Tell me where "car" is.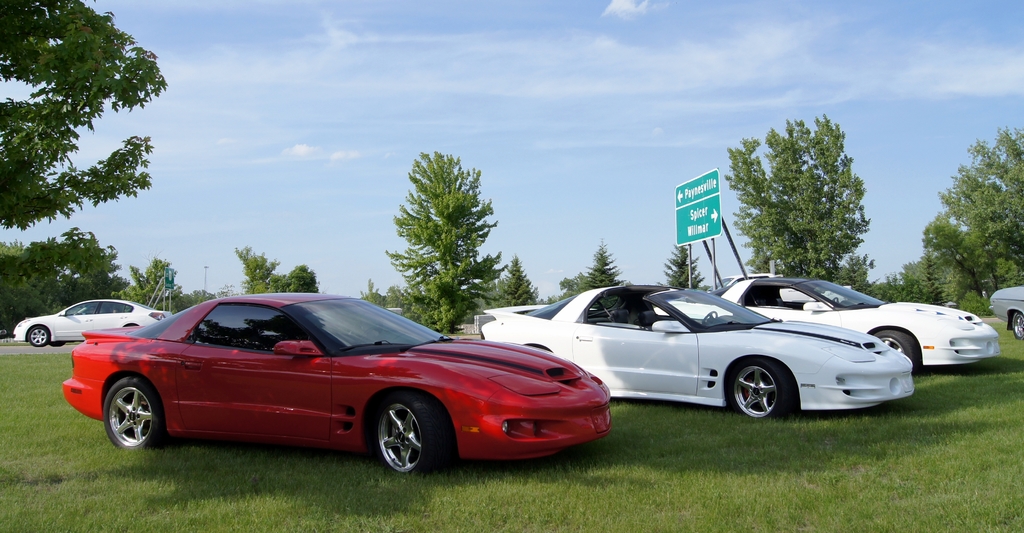
"car" is at [x1=40, y1=293, x2=641, y2=478].
